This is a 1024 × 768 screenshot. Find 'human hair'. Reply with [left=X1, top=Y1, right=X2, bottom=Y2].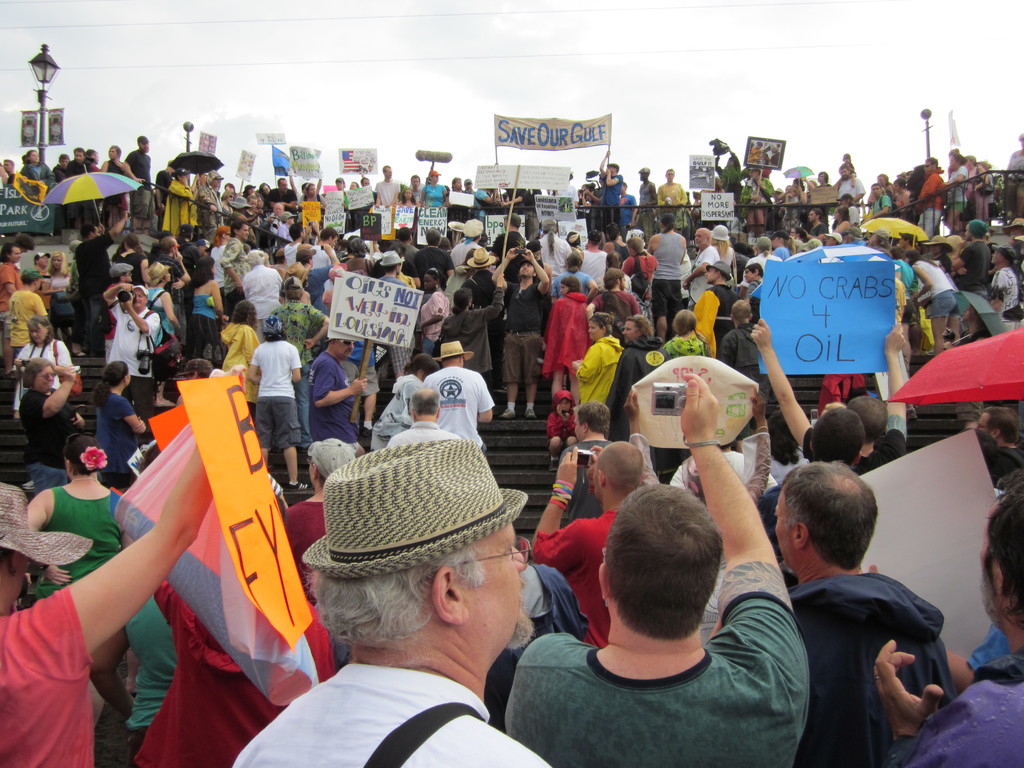
[left=414, top=392, right=440, bottom=415].
